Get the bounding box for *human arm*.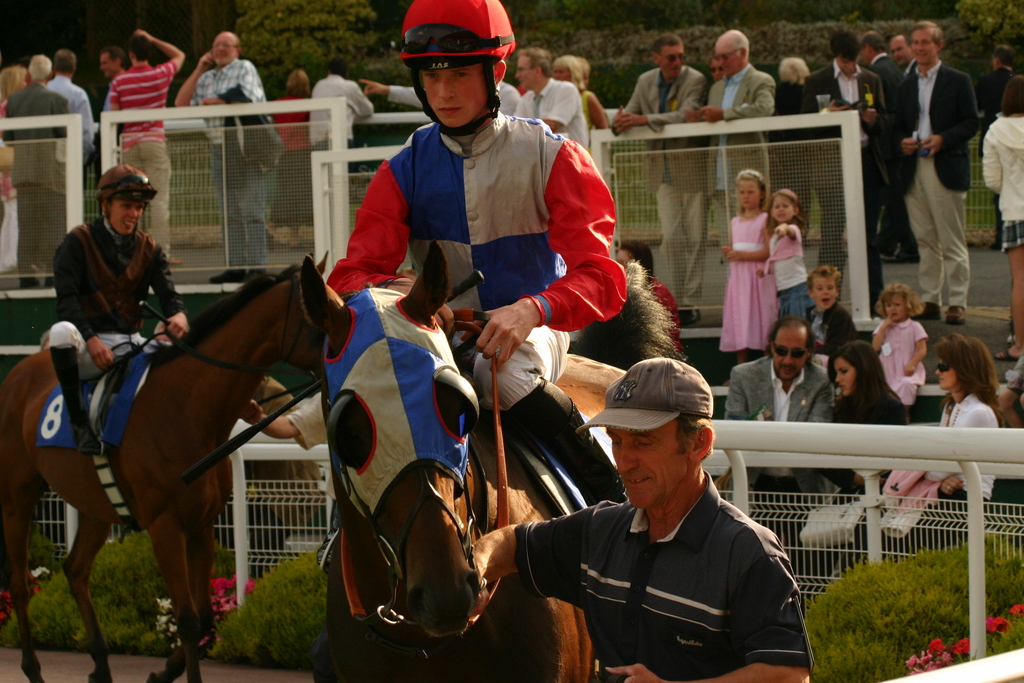
977:129:1006:197.
